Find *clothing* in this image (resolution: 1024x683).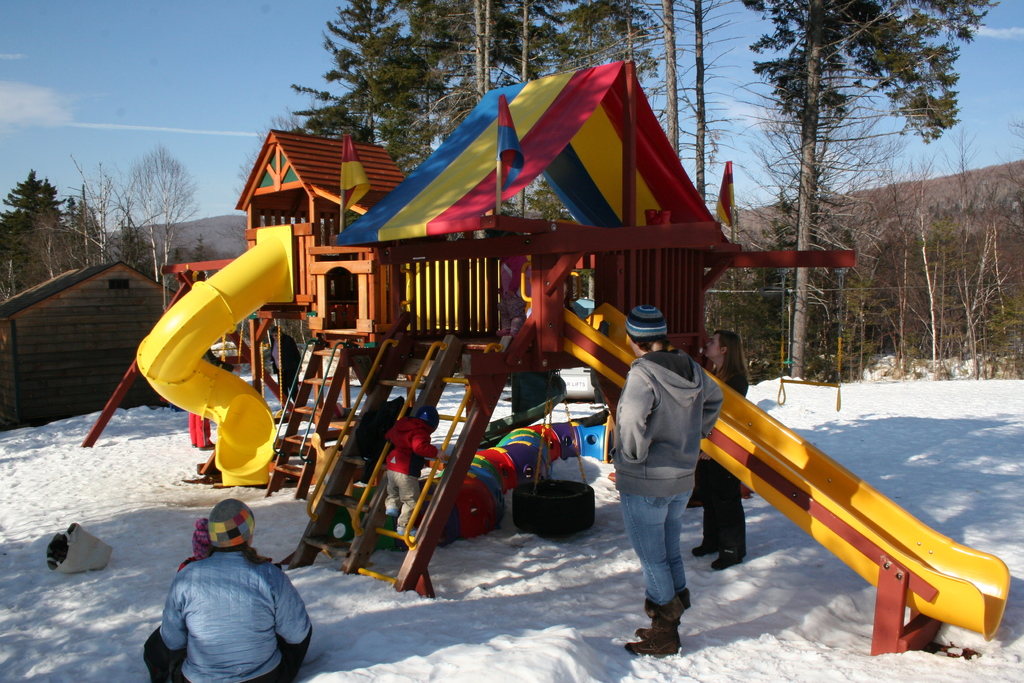
<region>701, 365, 748, 554</region>.
